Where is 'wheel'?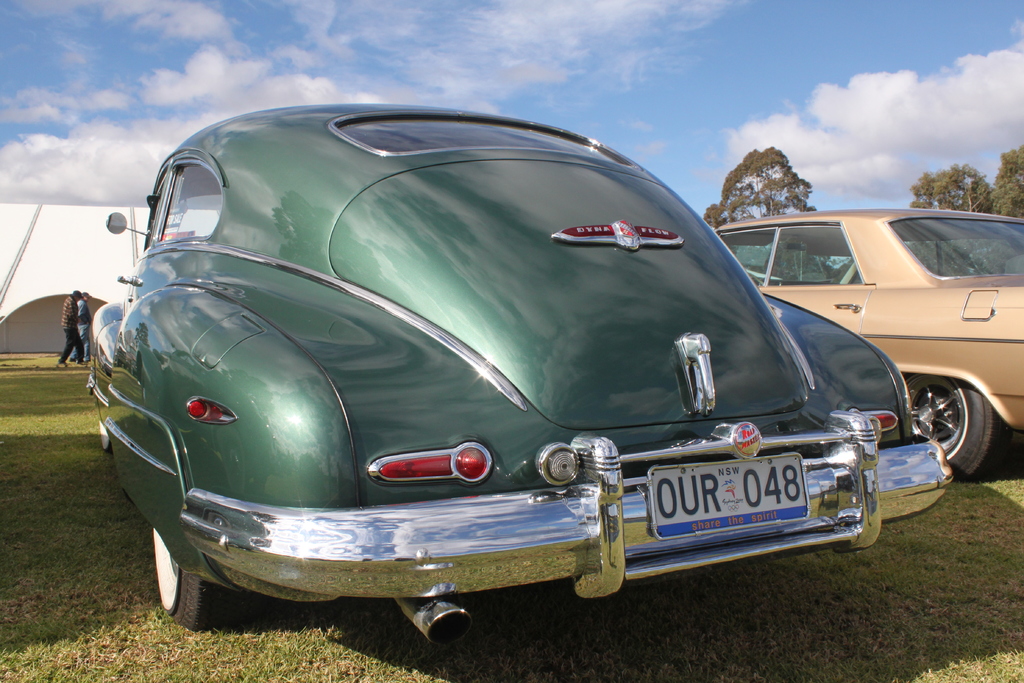
<box>924,373,1006,475</box>.
